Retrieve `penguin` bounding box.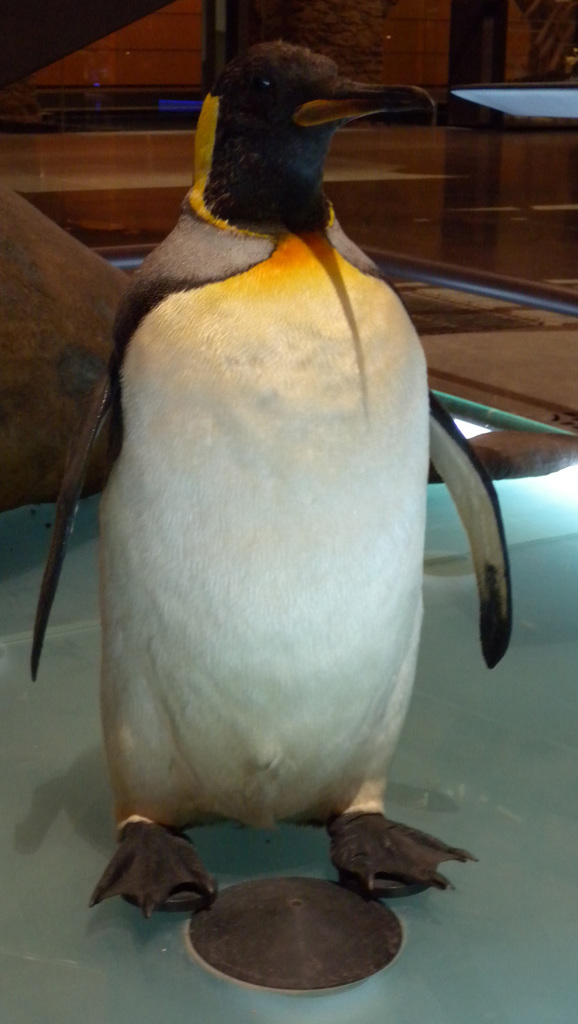
Bounding box: [x1=37, y1=75, x2=485, y2=915].
